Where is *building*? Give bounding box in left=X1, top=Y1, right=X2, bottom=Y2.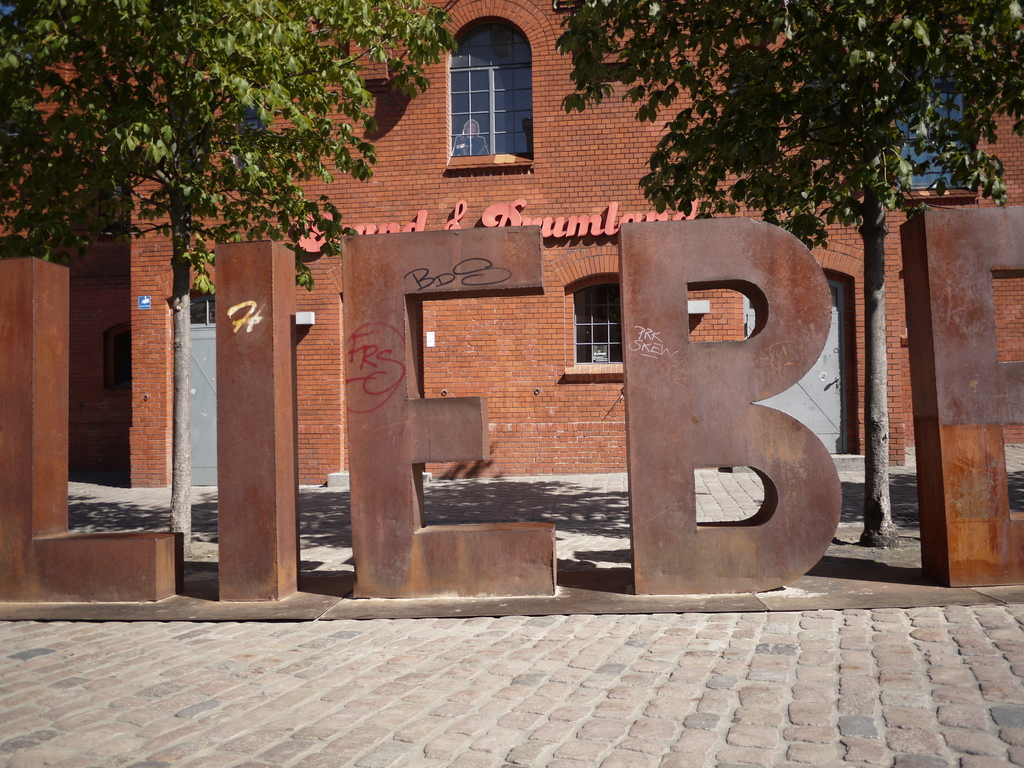
left=0, top=0, right=1023, bottom=477.
